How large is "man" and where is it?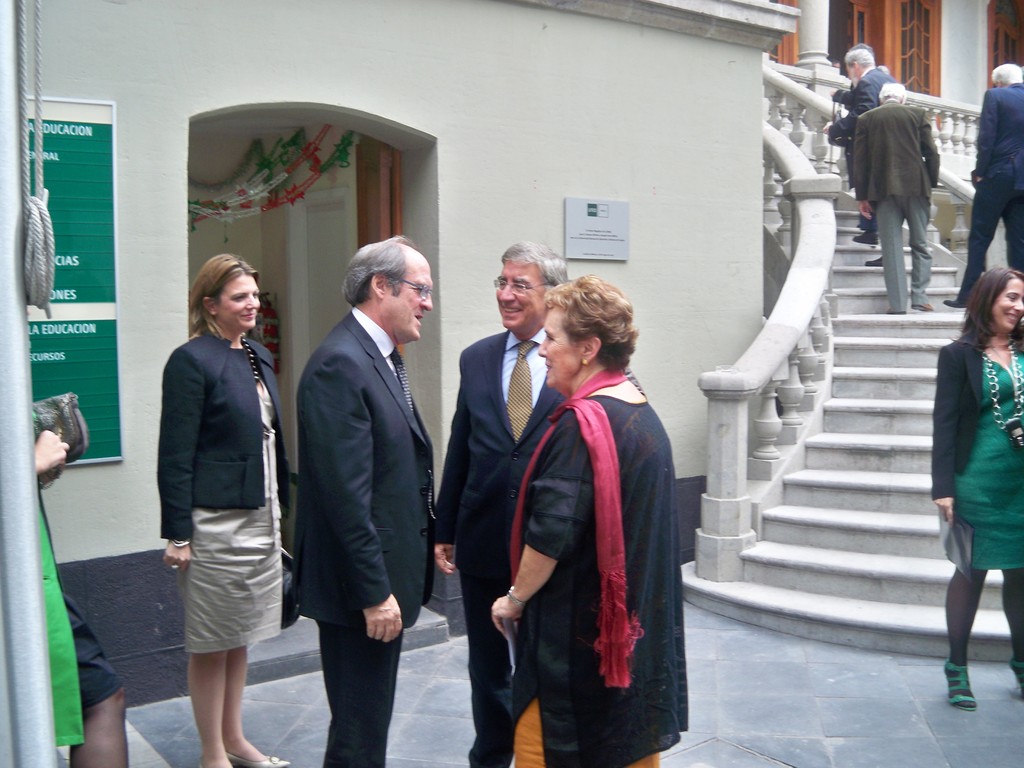
Bounding box: bbox=[819, 45, 893, 263].
